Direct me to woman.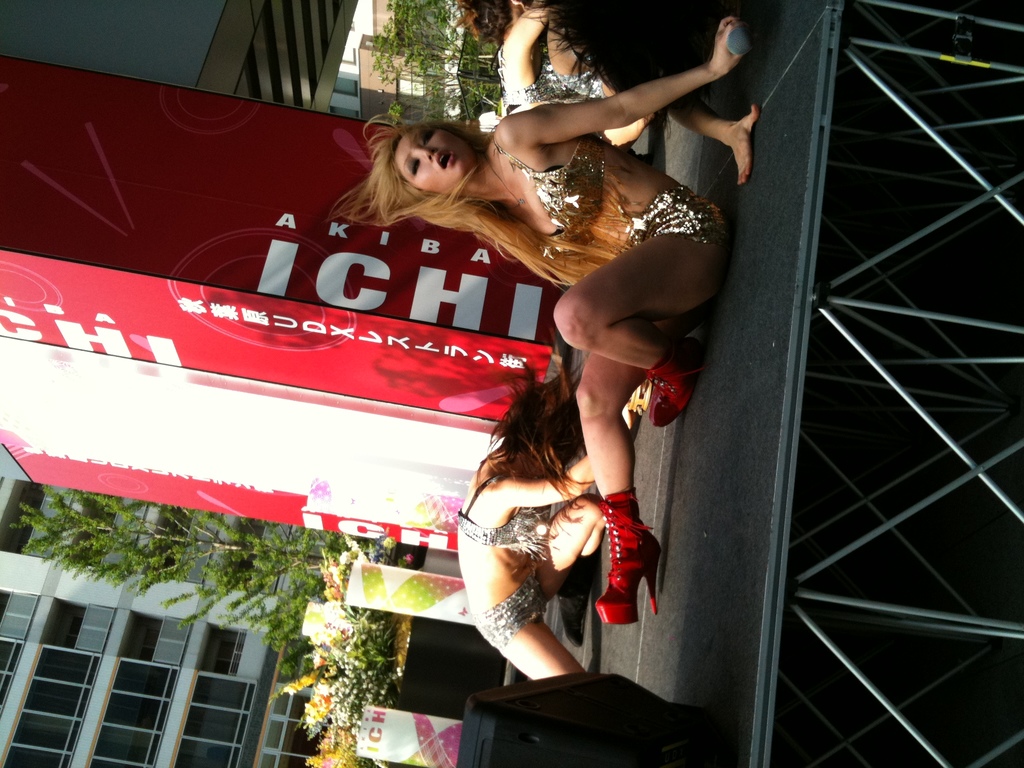
Direction: 445, 0, 664, 143.
